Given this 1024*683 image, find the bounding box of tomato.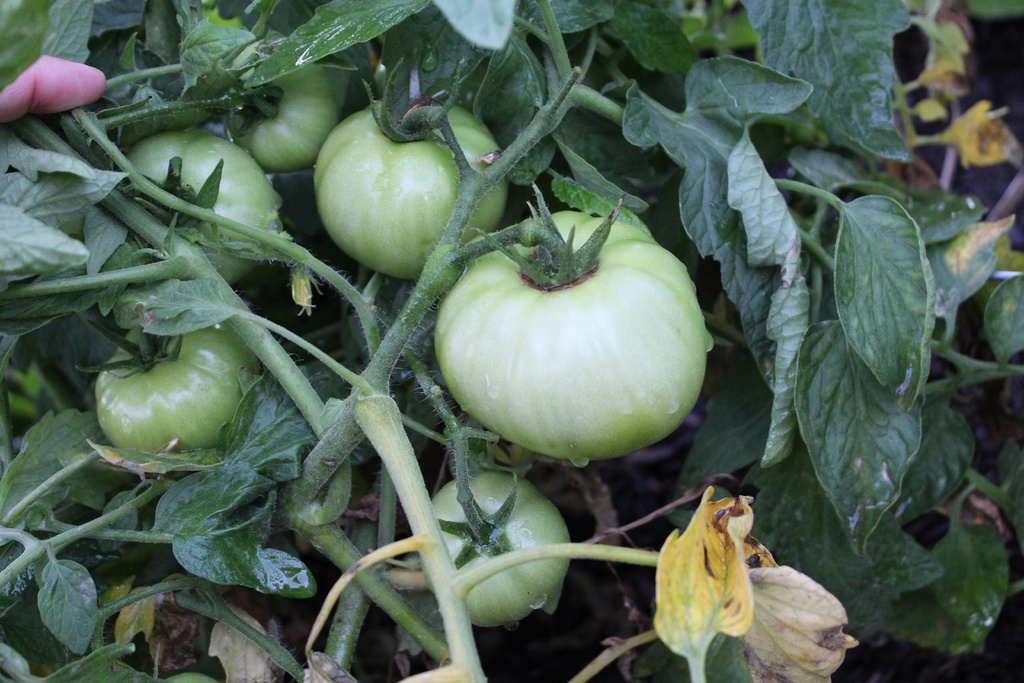
bbox=[120, 131, 280, 279].
